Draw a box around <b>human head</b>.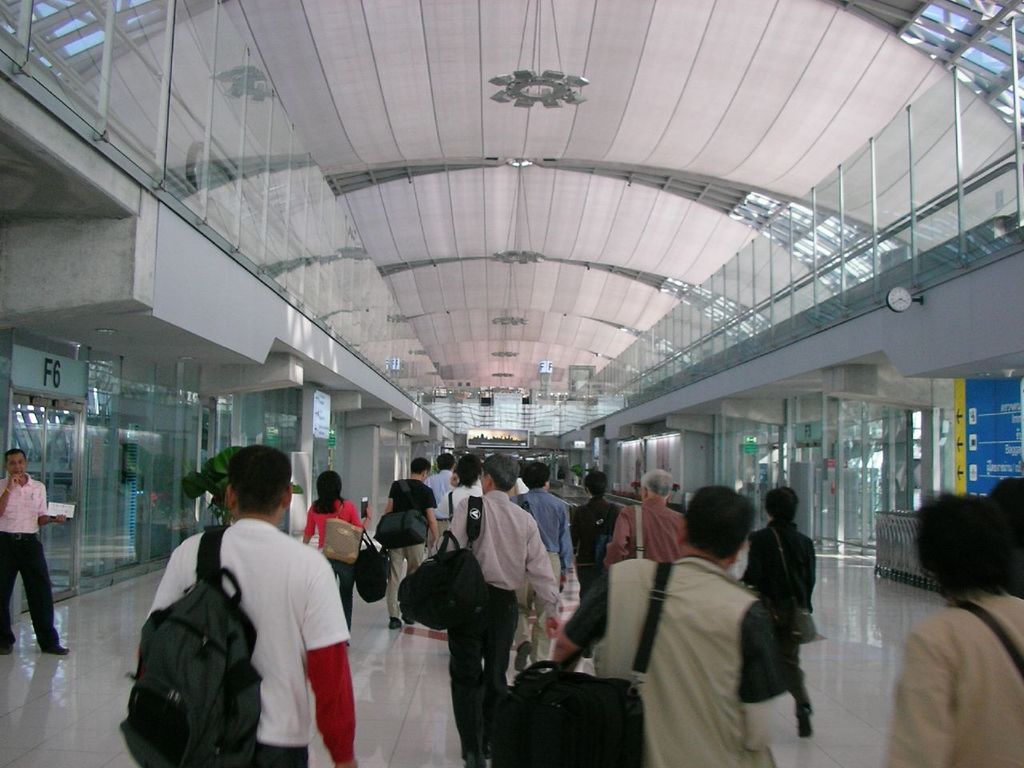
x1=767, y1=489, x2=802, y2=525.
